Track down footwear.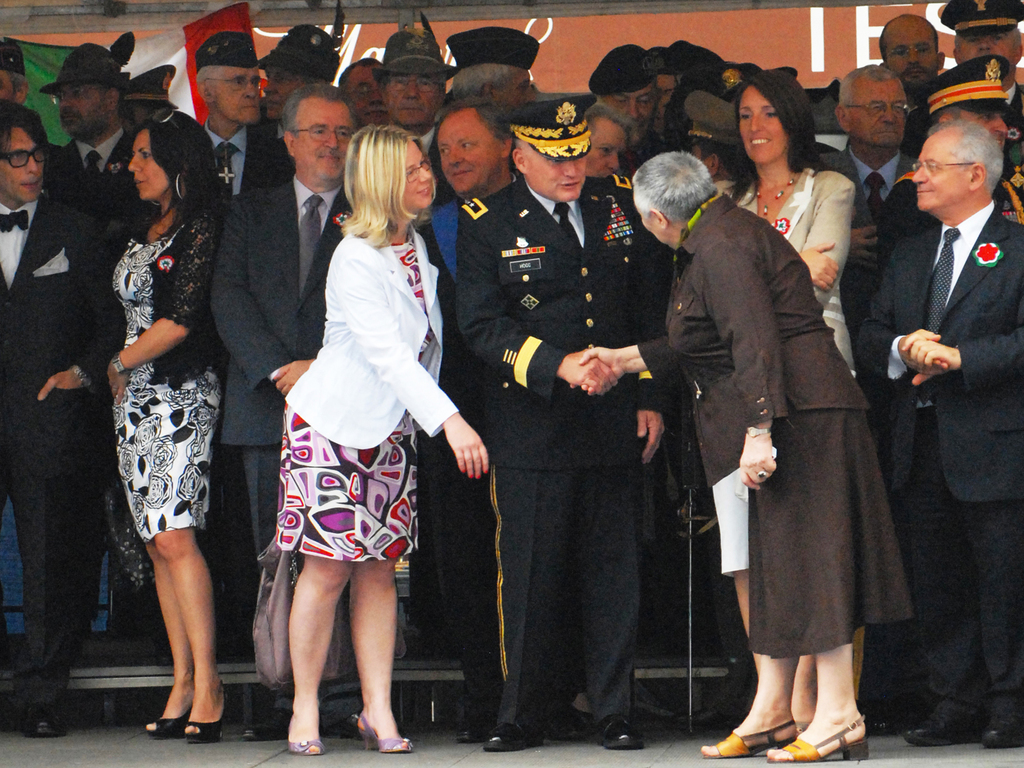
Tracked to locate(147, 709, 193, 734).
